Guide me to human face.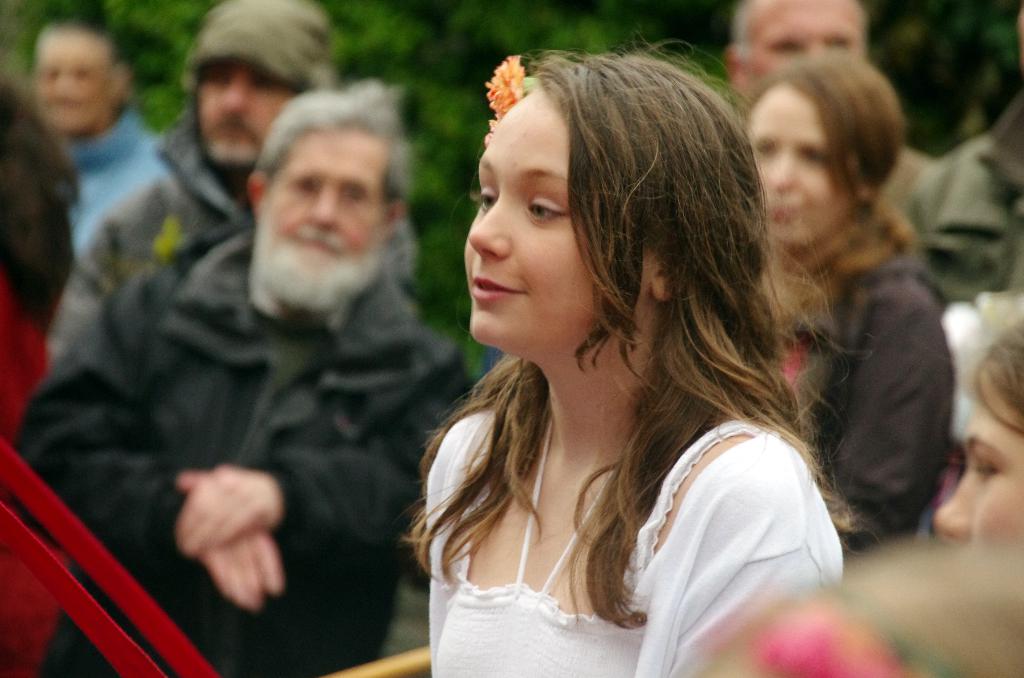
Guidance: (253, 125, 388, 311).
